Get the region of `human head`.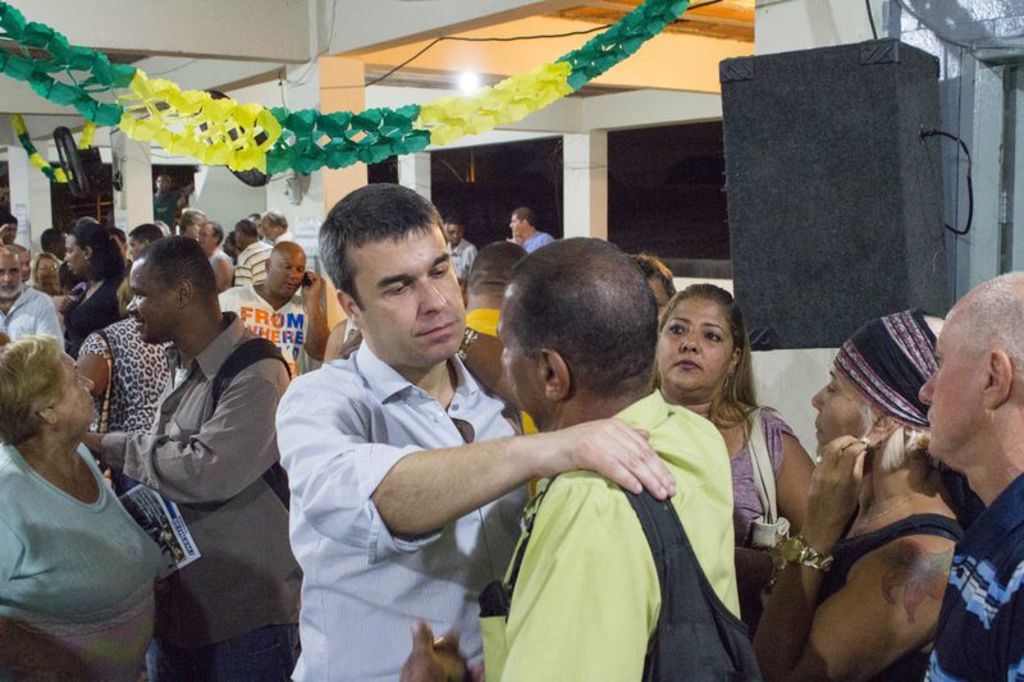
pyautogui.locateOnScreen(150, 169, 169, 191).
